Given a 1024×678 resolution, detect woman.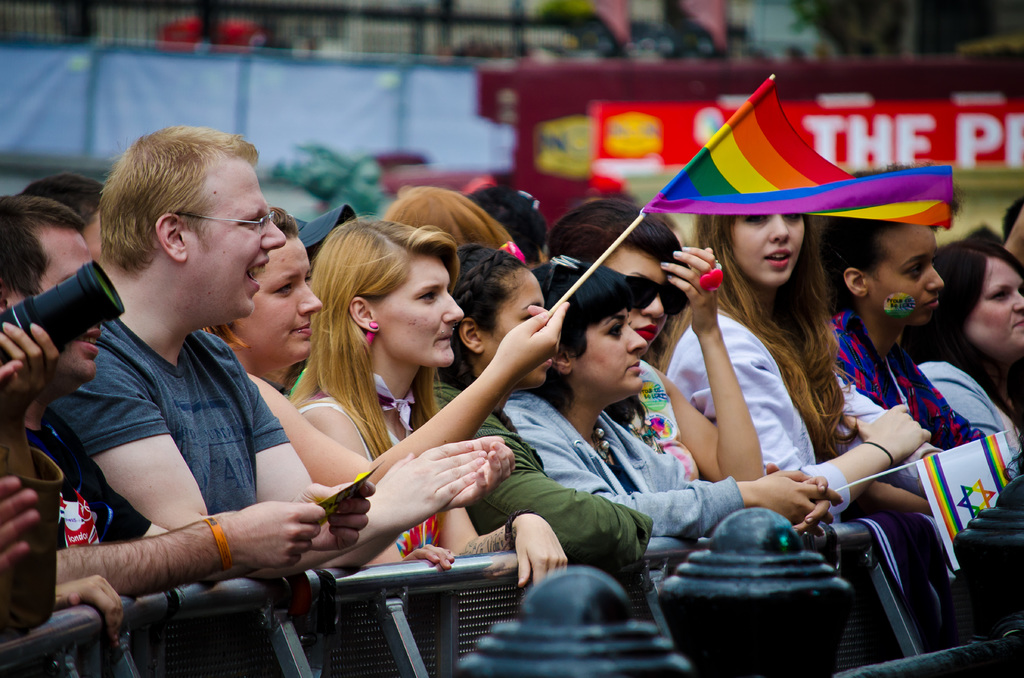
detection(657, 211, 966, 642).
